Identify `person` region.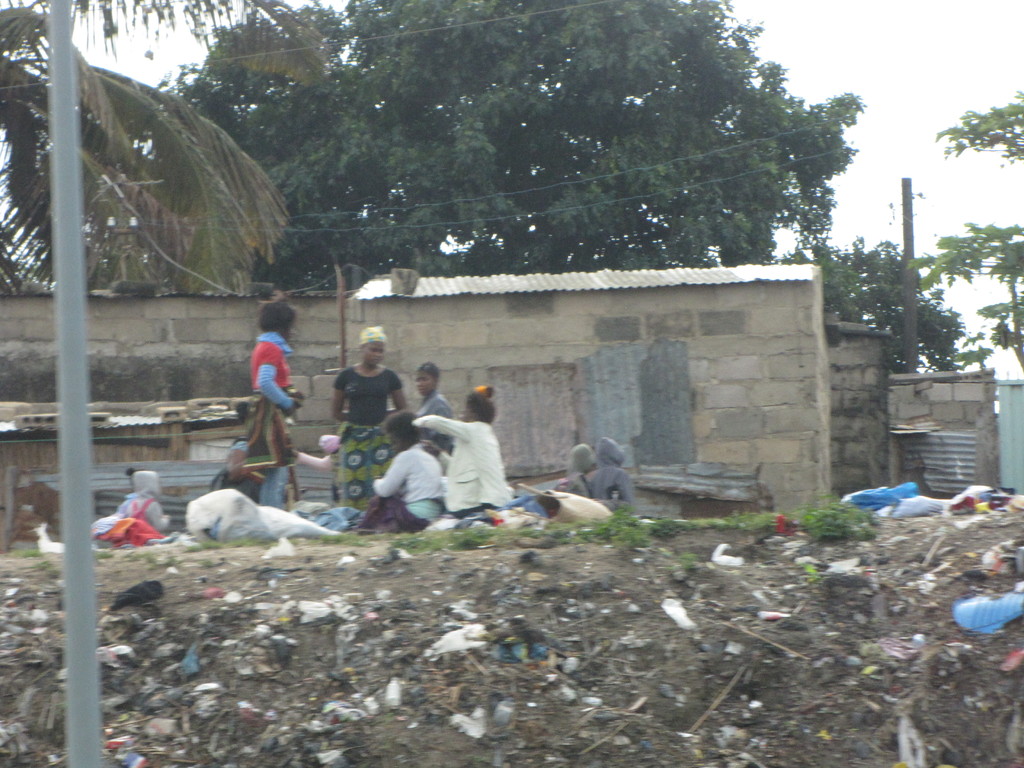
Region: 414:363:451:456.
